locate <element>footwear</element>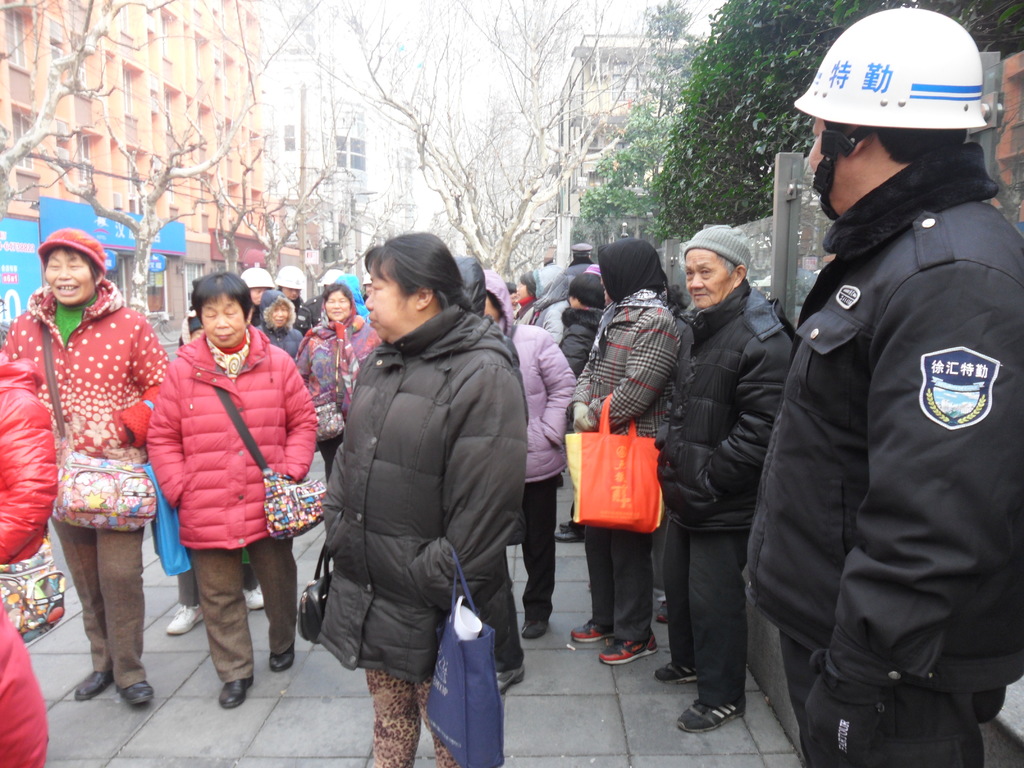
<bbox>597, 634, 654, 658</bbox>
